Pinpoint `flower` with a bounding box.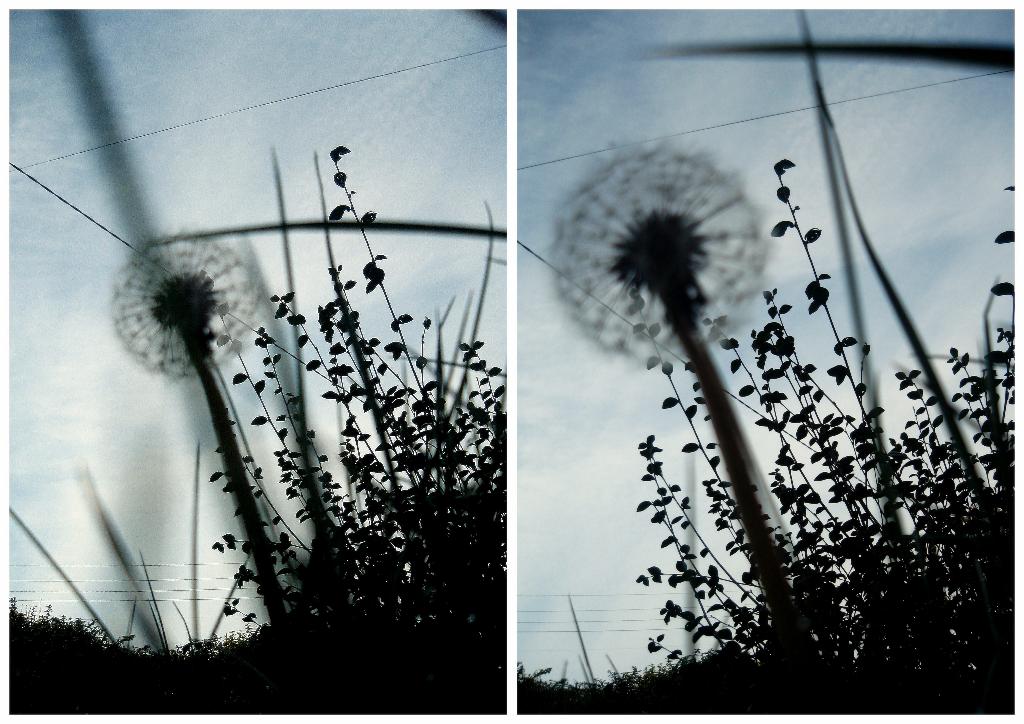
Rect(113, 230, 264, 383).
